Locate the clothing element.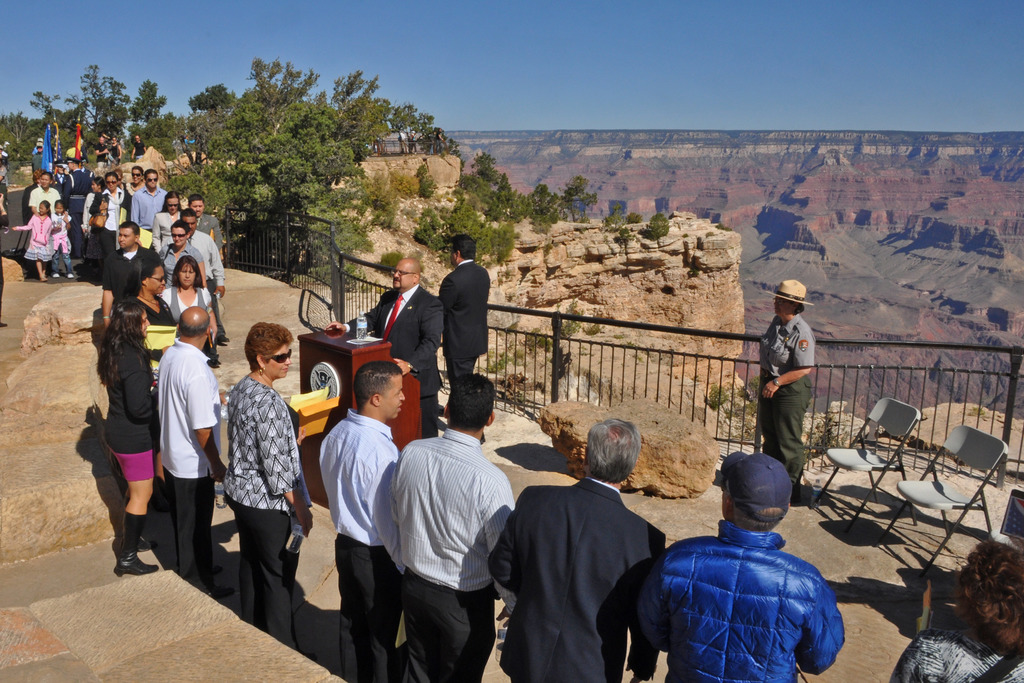
Element bbox: {"x1": 151, "y1": 242, "x2": 204, "y2": 291}.
